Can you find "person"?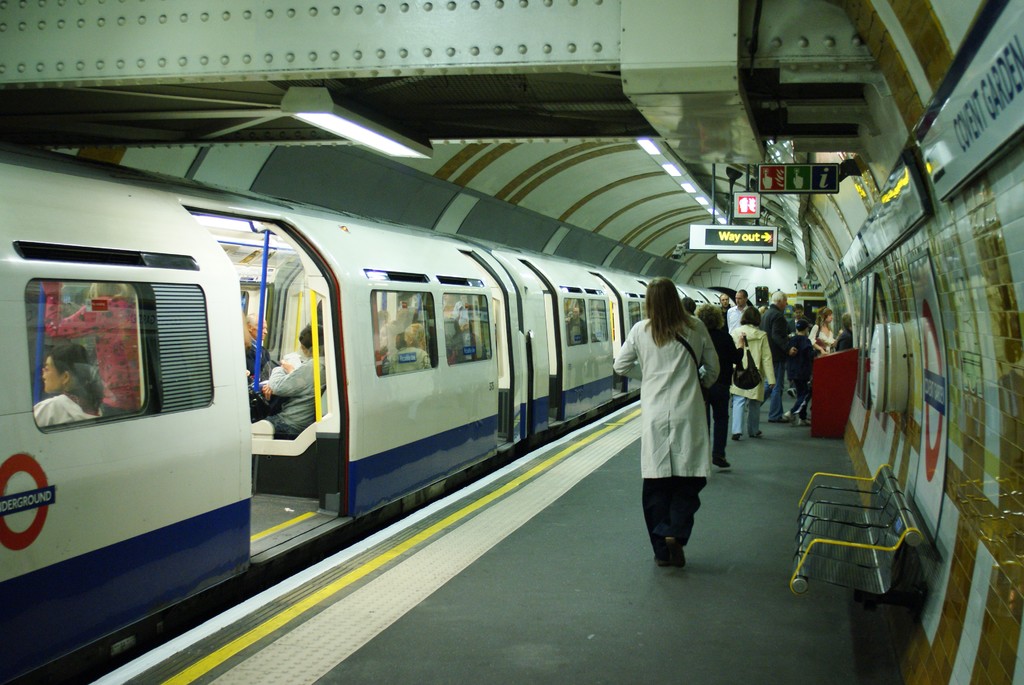
Yes, bounding box: 726/303/778/439.
